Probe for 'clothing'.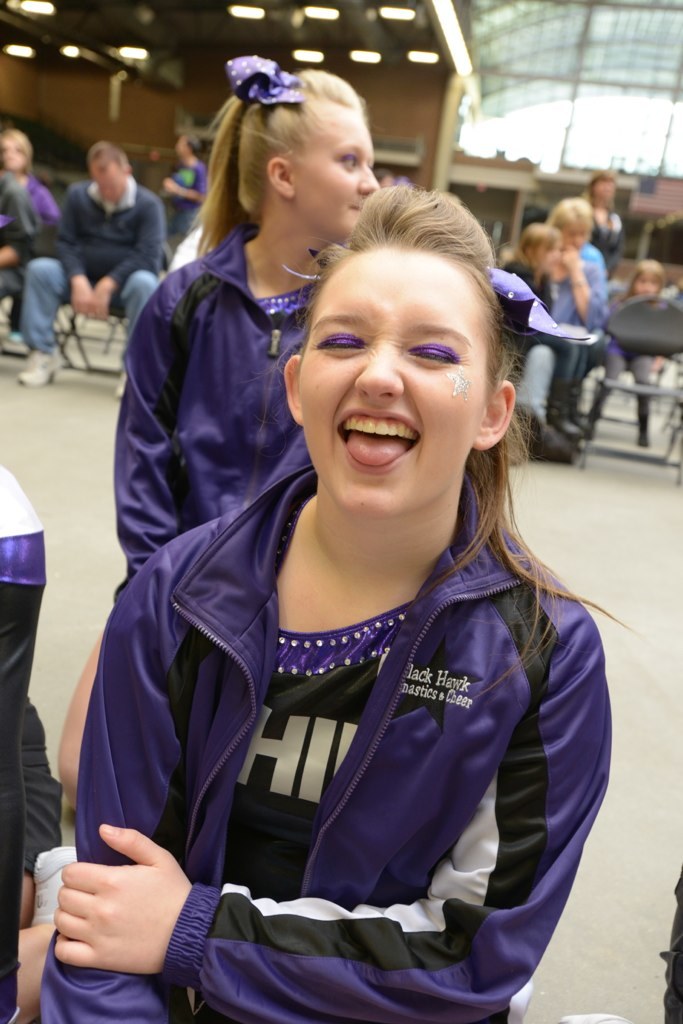
Probe result: x1=0 y1=455 x2=59 y2=1009.
